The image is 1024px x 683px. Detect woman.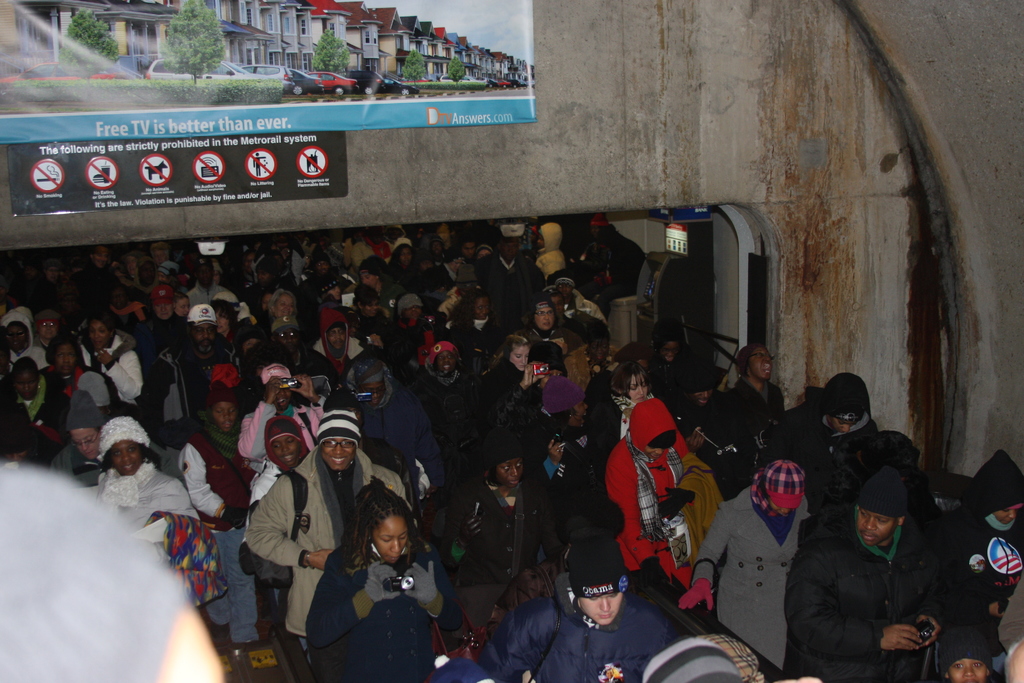
Detection: rect(83, 310, 147, 399).
